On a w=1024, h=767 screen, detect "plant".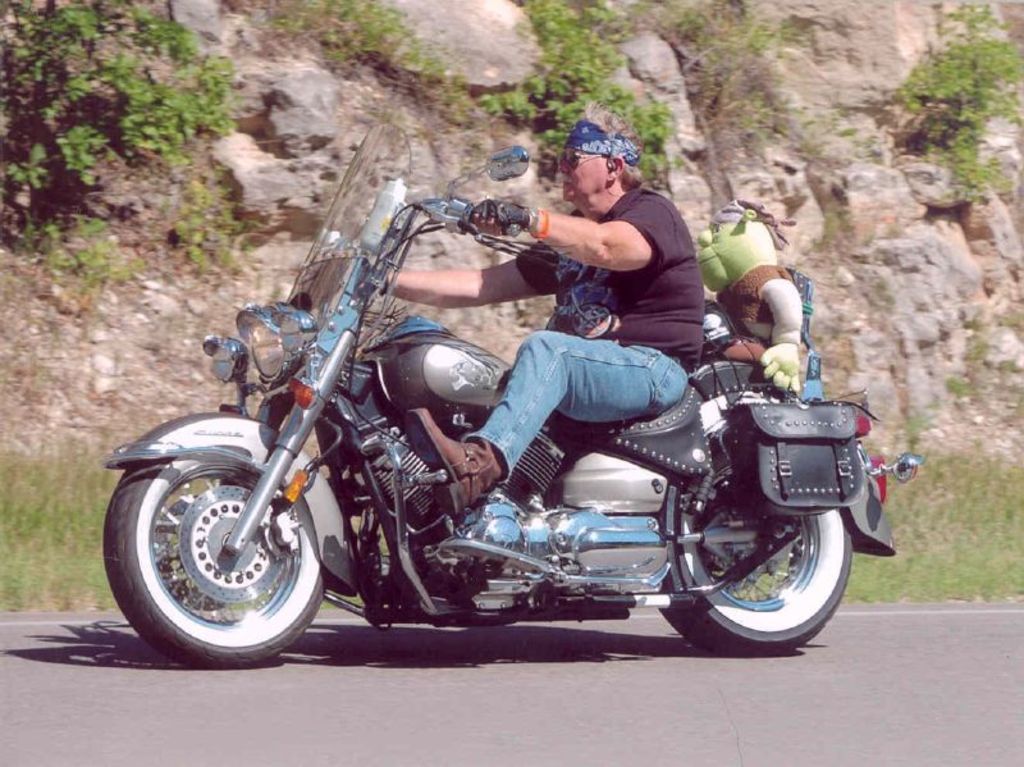
878 19 1023 211.
